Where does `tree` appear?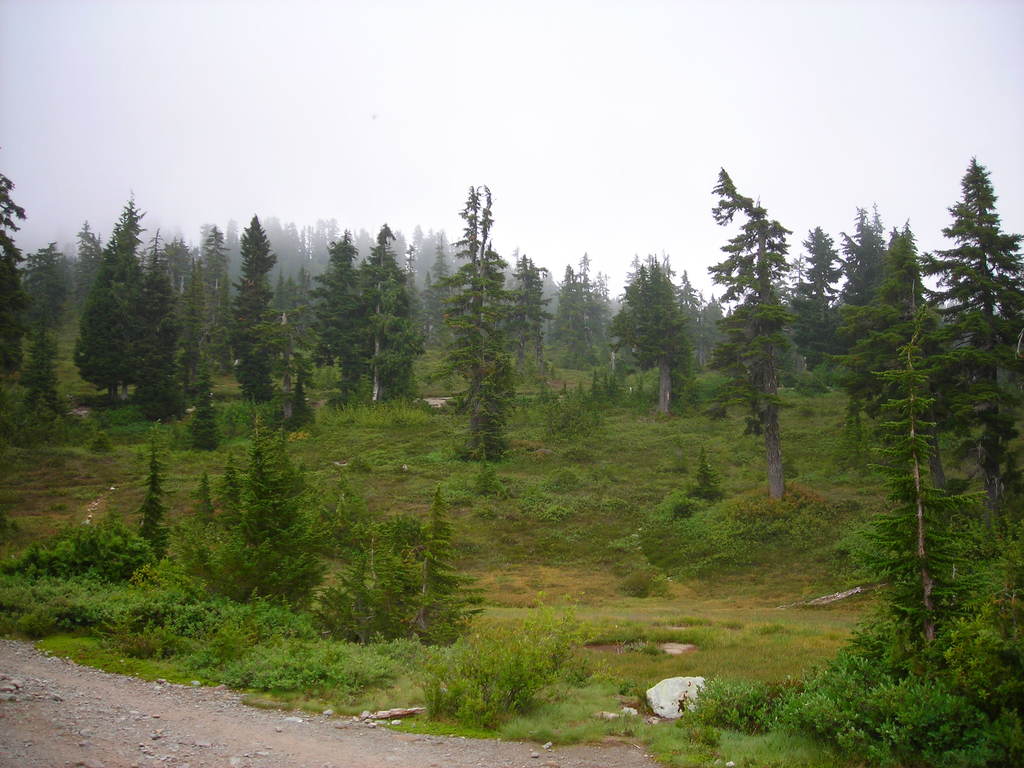
Appears at Rect(788, 213, 854, 381).
